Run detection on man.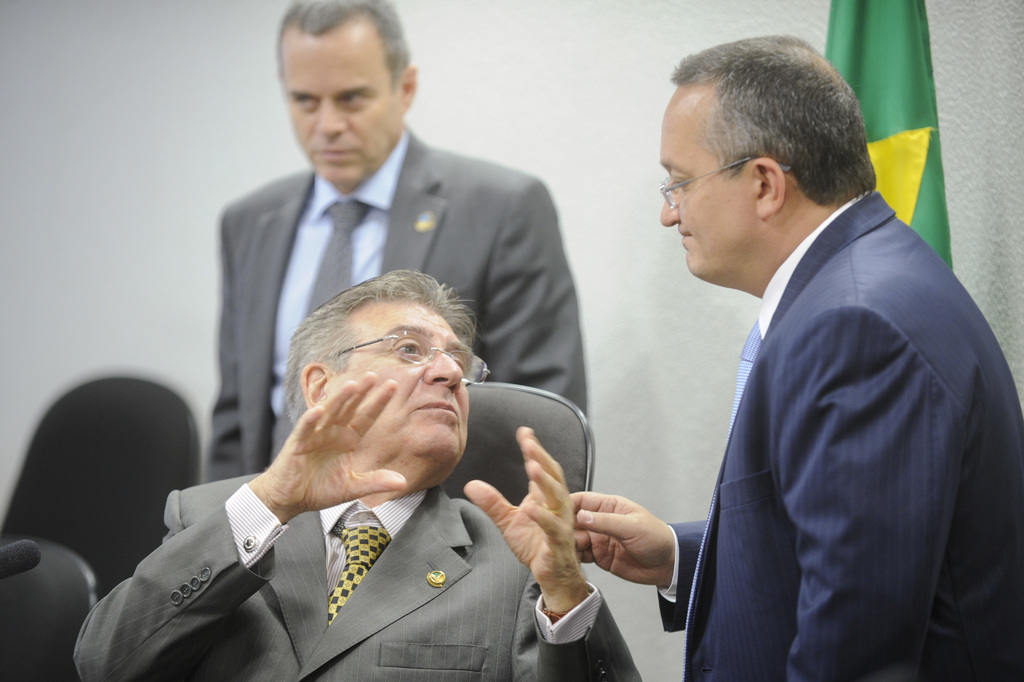
Result: 628/30/1021/681.
